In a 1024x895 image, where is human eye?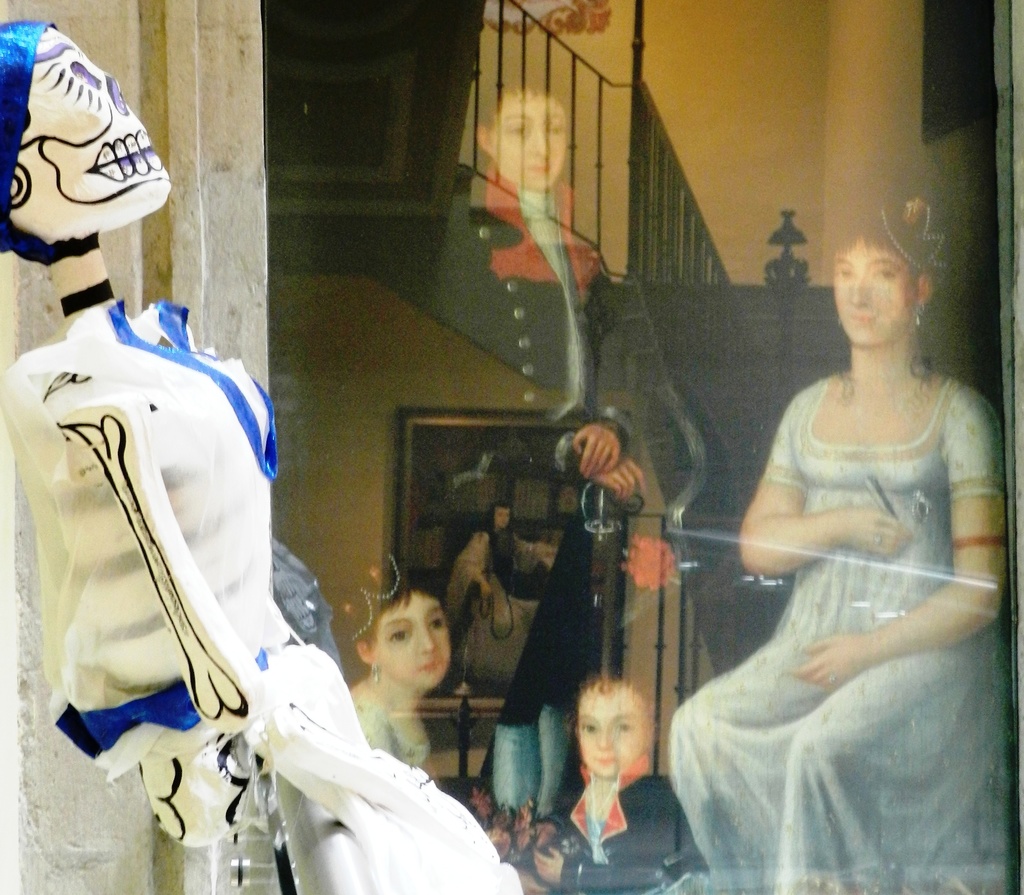
[left=609, top=716, right=635, bottom=731].
